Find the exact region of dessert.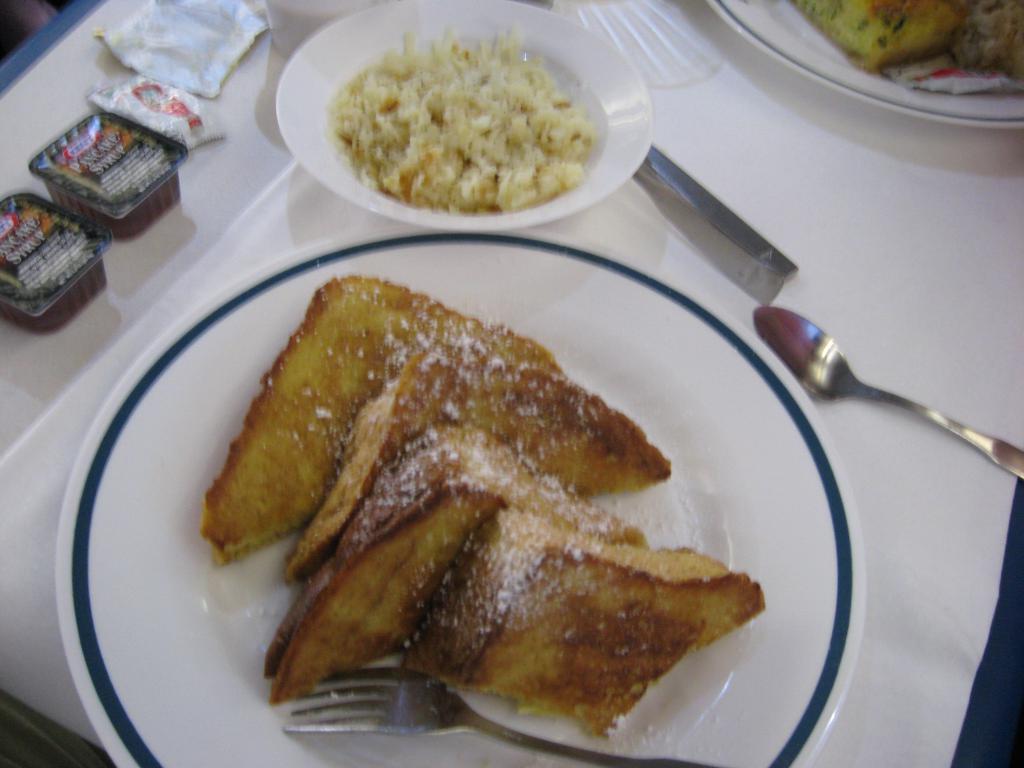
Exact region: [327,15,595,212].
